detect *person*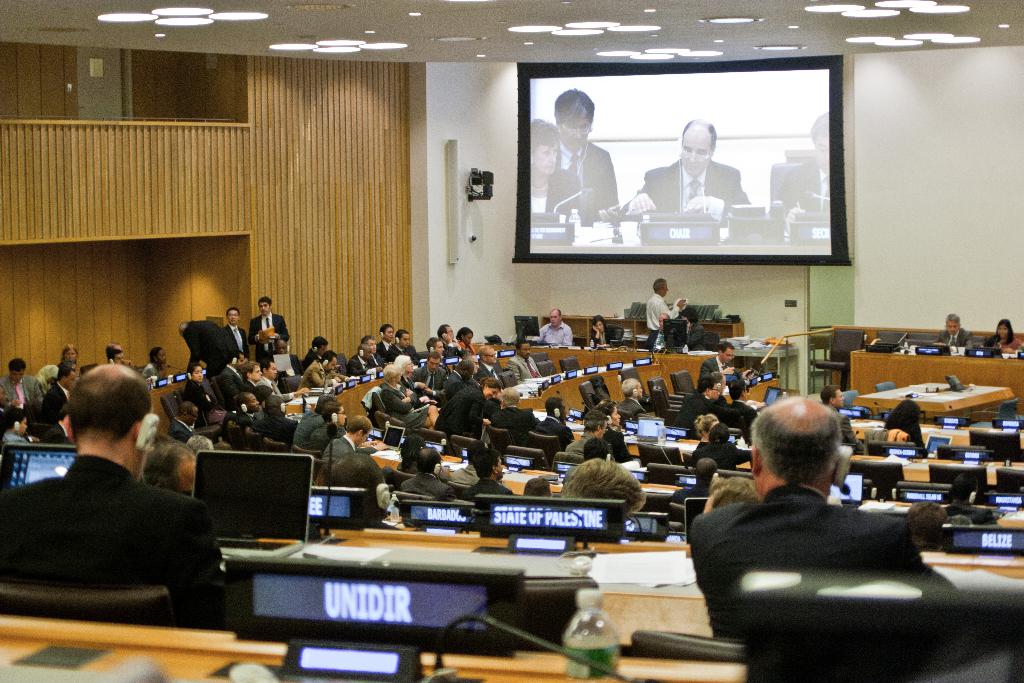
248 293 290 366
